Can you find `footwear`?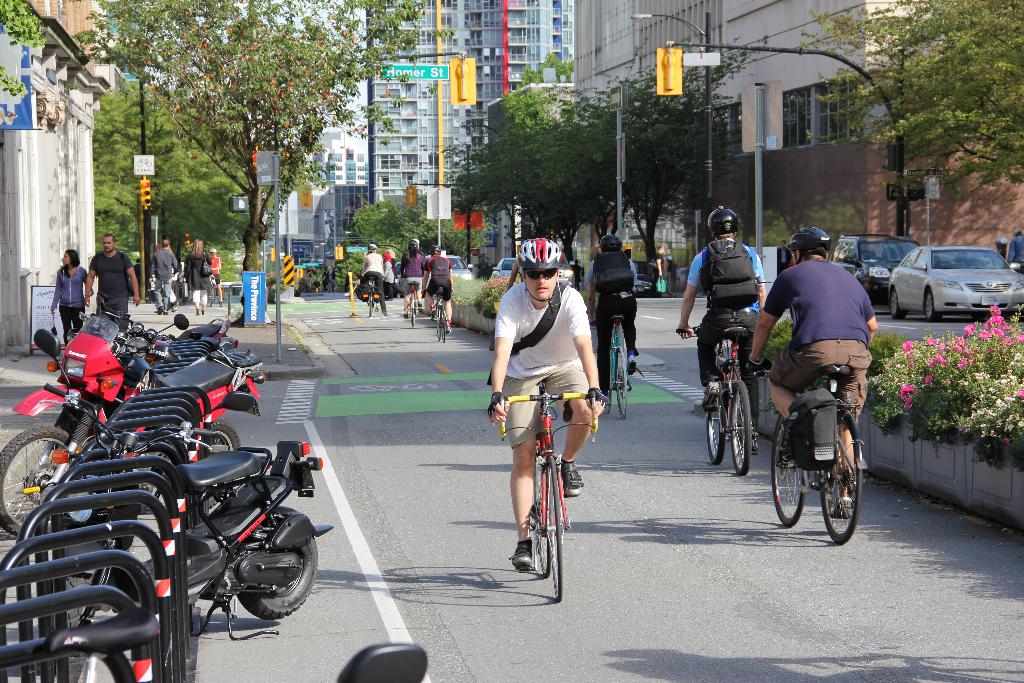
Yes, bounding box: (x1=509, y1=543, x2=531, y2=572).
